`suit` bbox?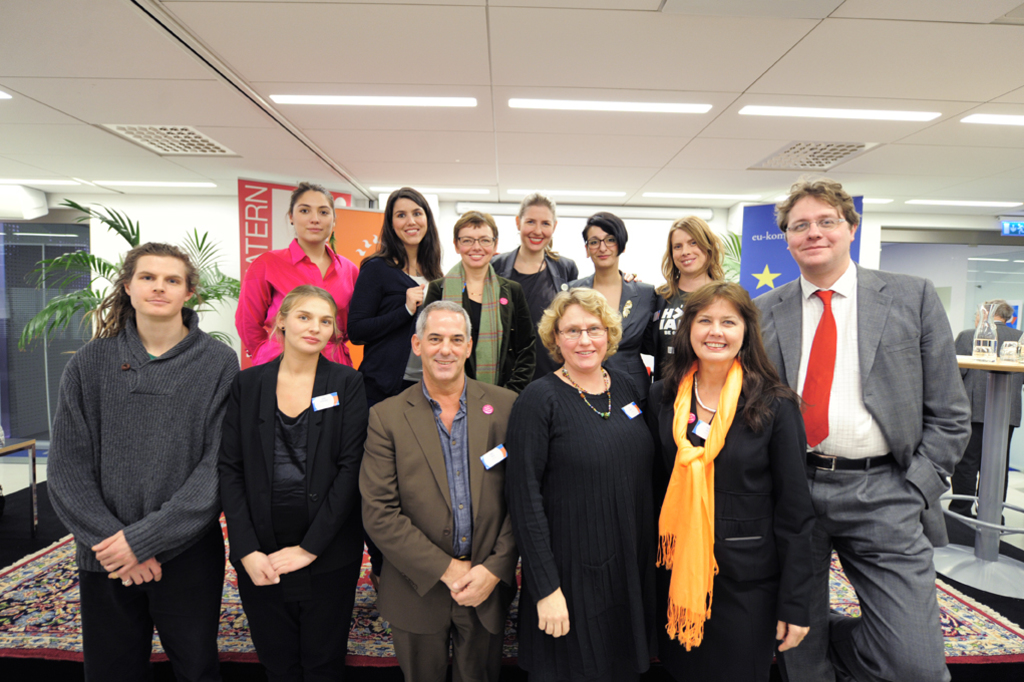
[209, 353, 359, 681]
